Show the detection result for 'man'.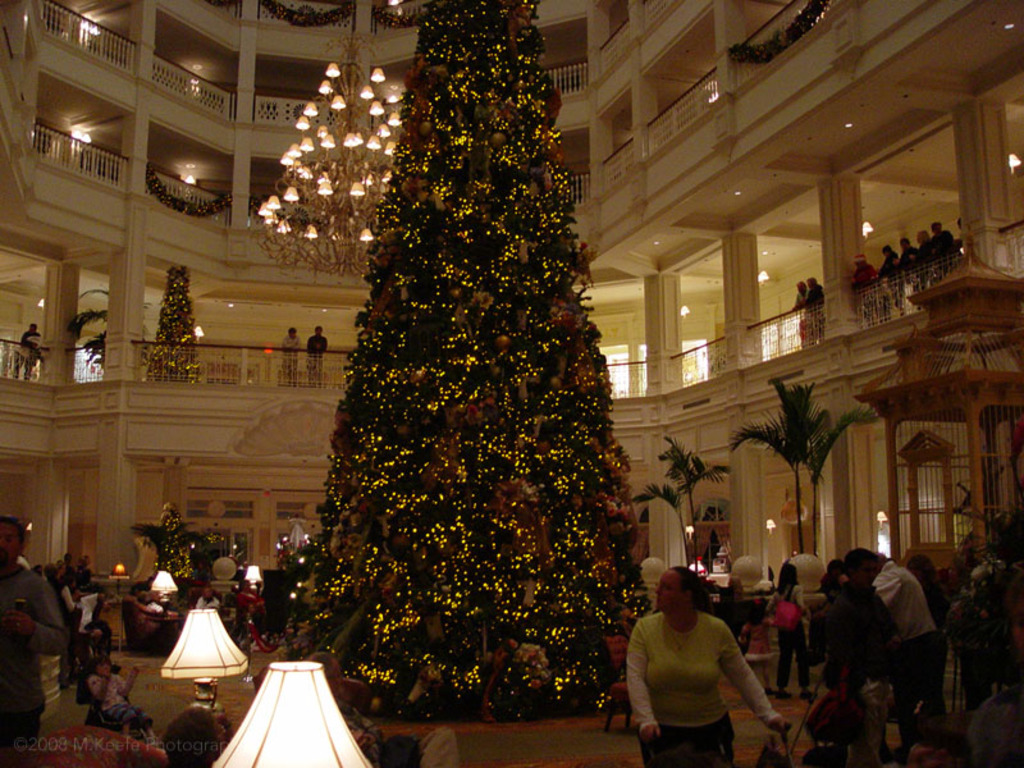
locate(9, 323, 44, 378).
